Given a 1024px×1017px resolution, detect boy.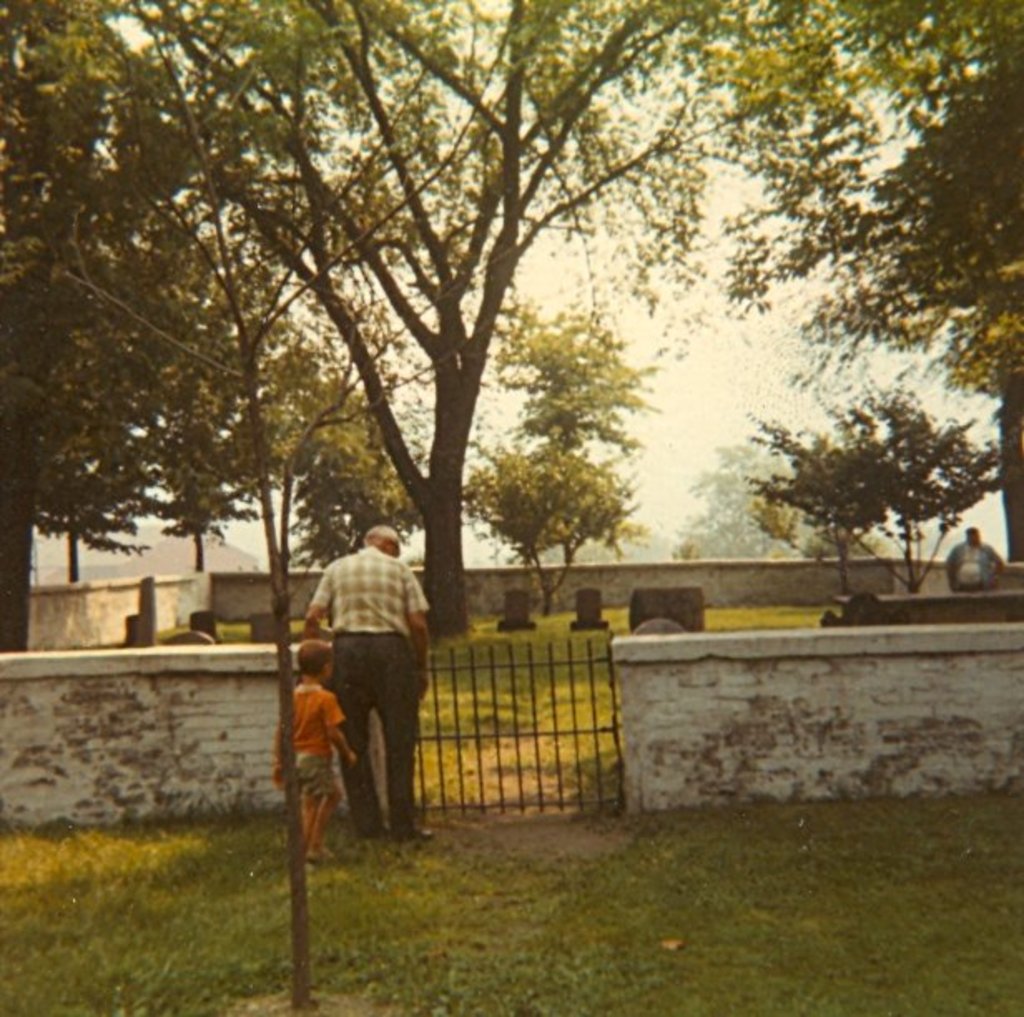
box=[263, 638, 356, 867].
